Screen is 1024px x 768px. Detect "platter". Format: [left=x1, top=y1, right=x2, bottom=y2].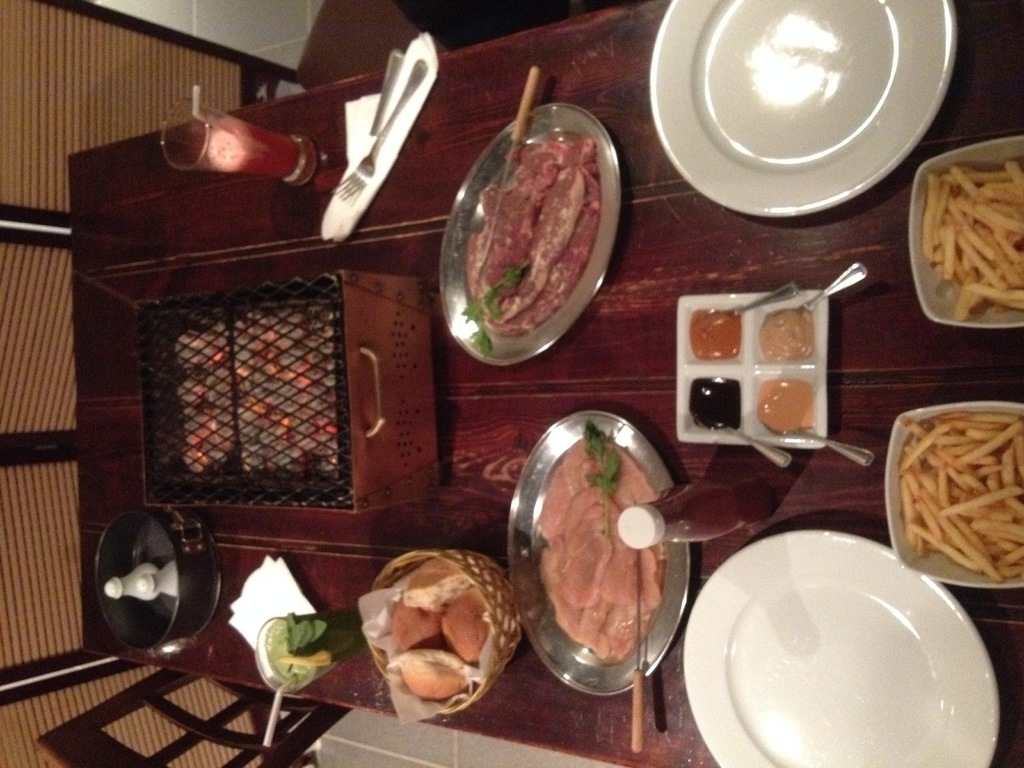
[left=652, top=0, right=956, bottom=220].
